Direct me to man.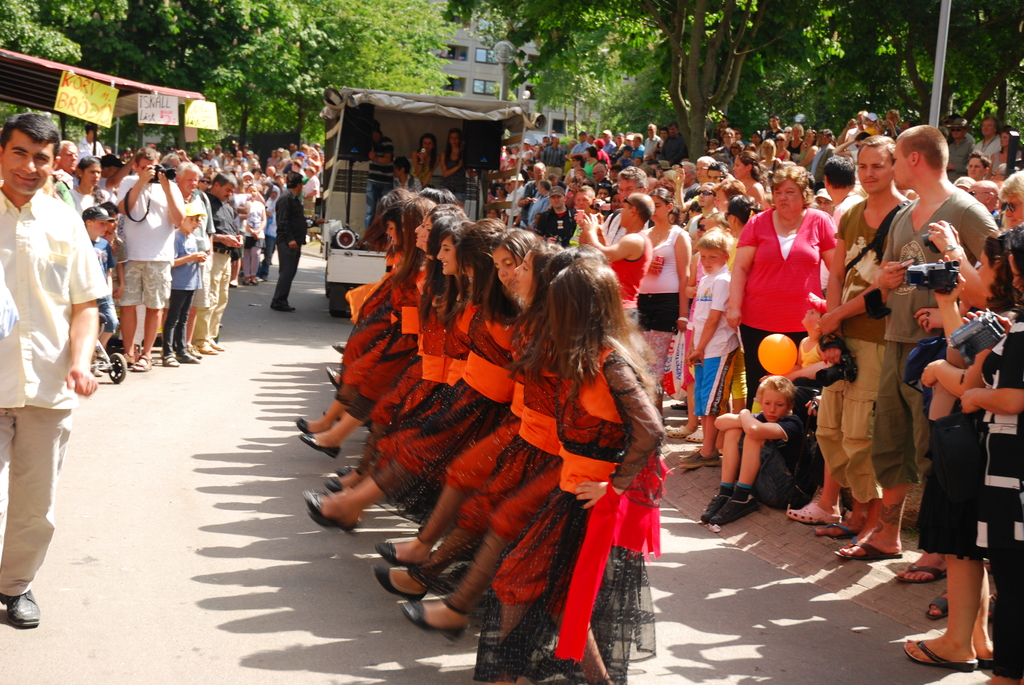
Direction: <box>715,127,737,154</box>.
